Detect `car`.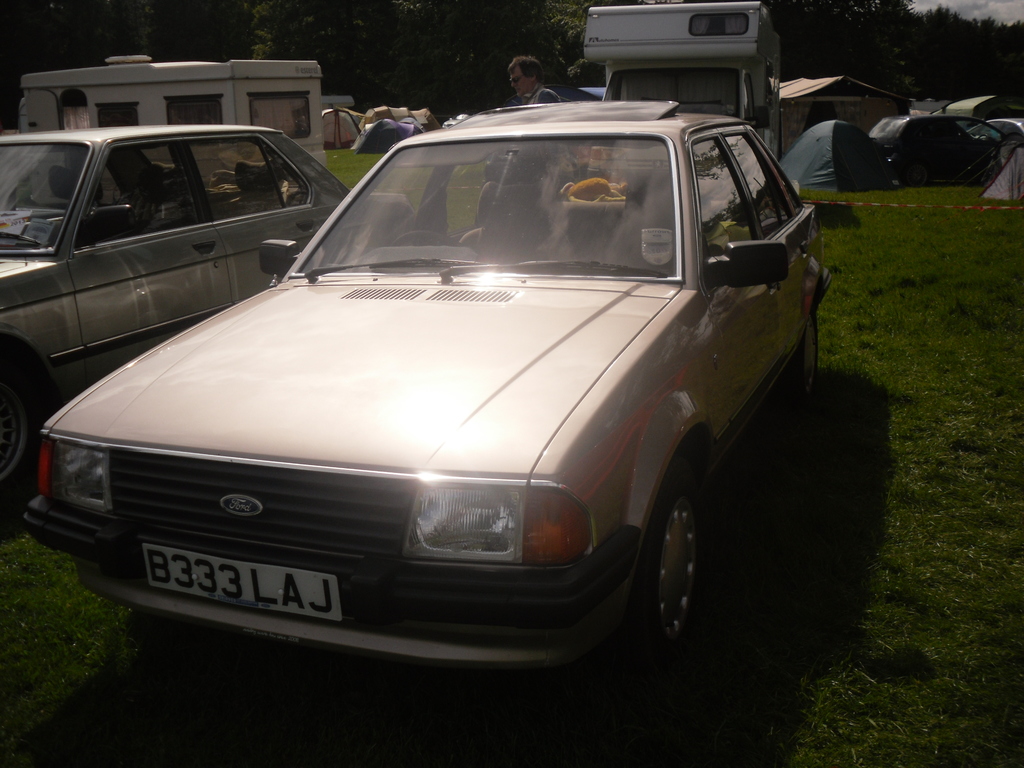
Detected at bbox=(967, 116, 1023, 144).
